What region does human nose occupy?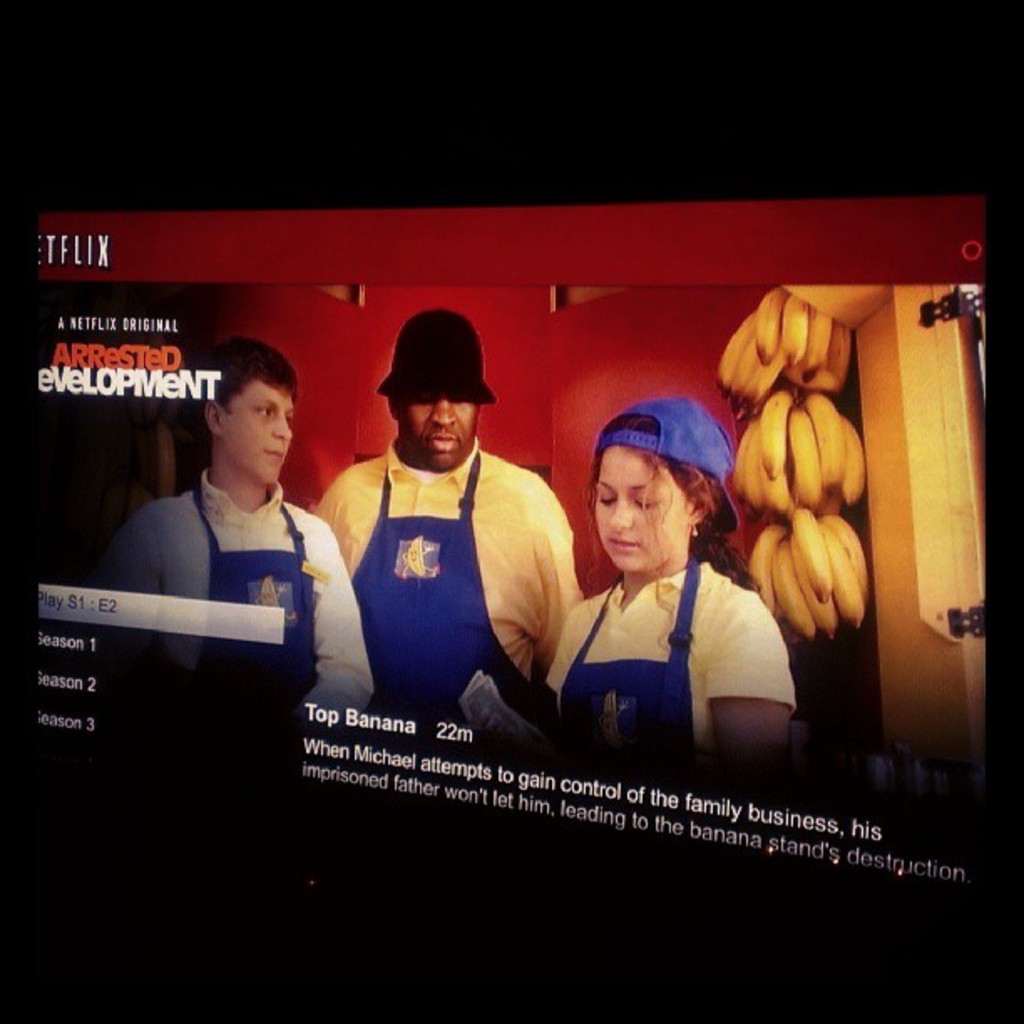
detection(266, 402, 293, 435).
